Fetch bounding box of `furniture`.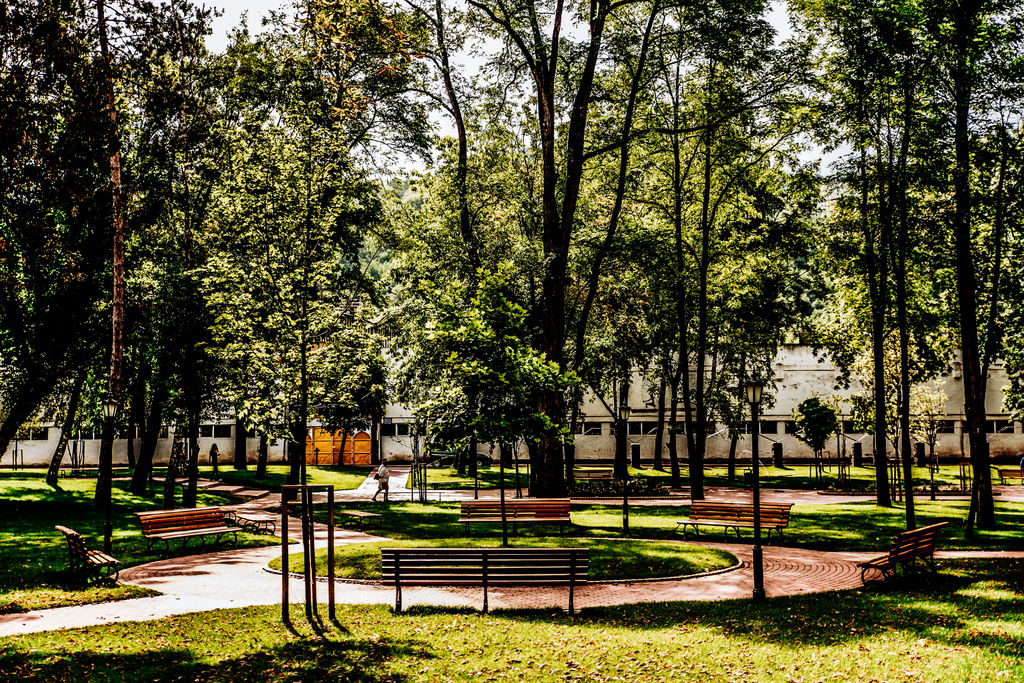
Bbox: select_region(998, 467, 1023, 480).
